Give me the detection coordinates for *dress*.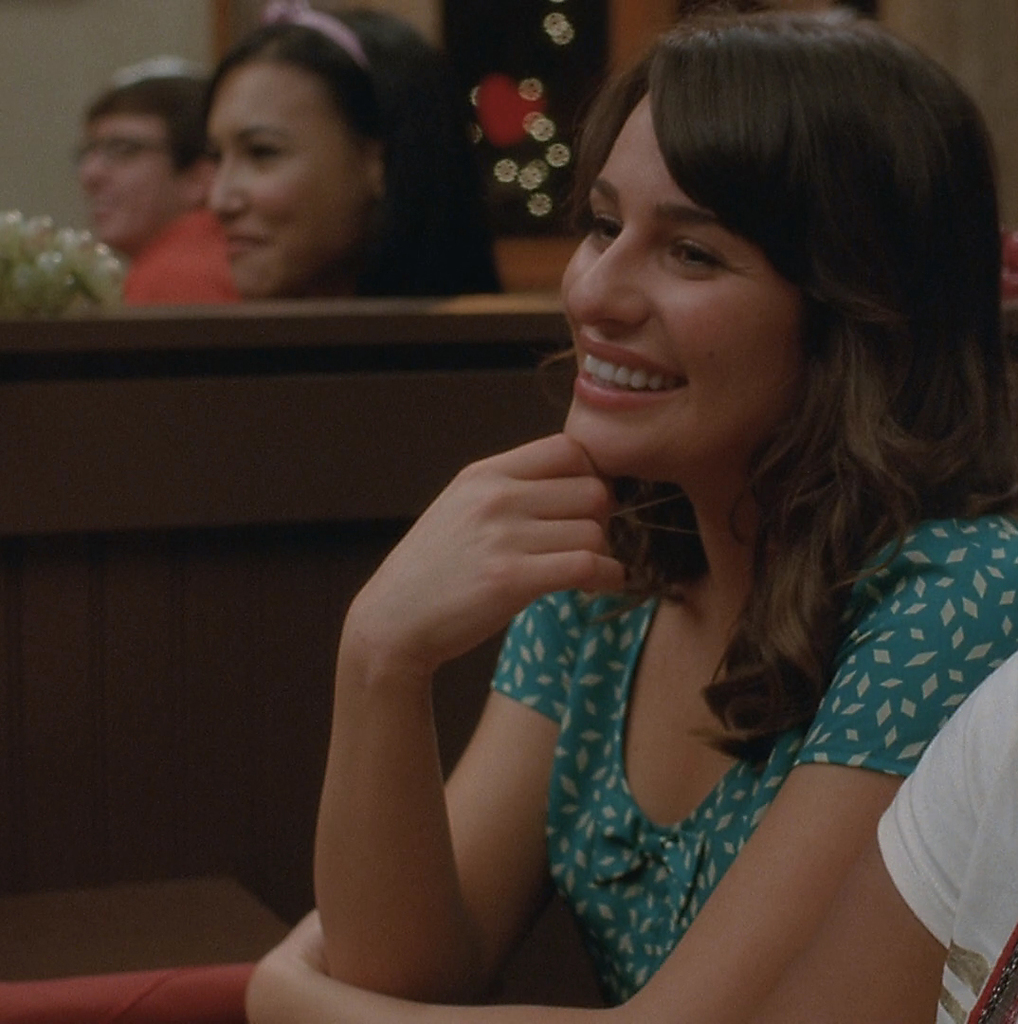
485 494 1017 1006.
